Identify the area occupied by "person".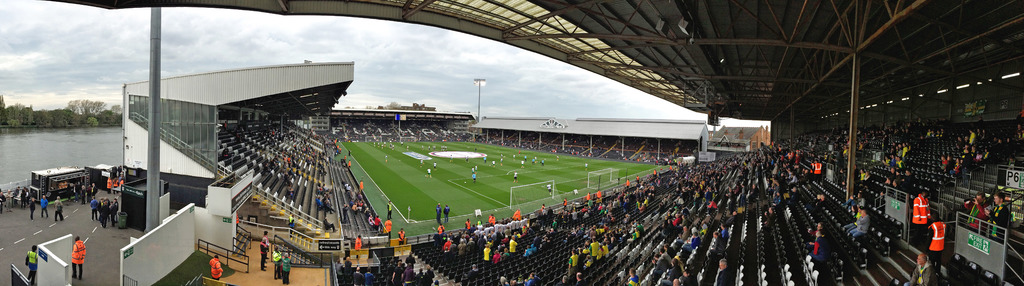
Area: select_region(54, 197, 66, 223).
